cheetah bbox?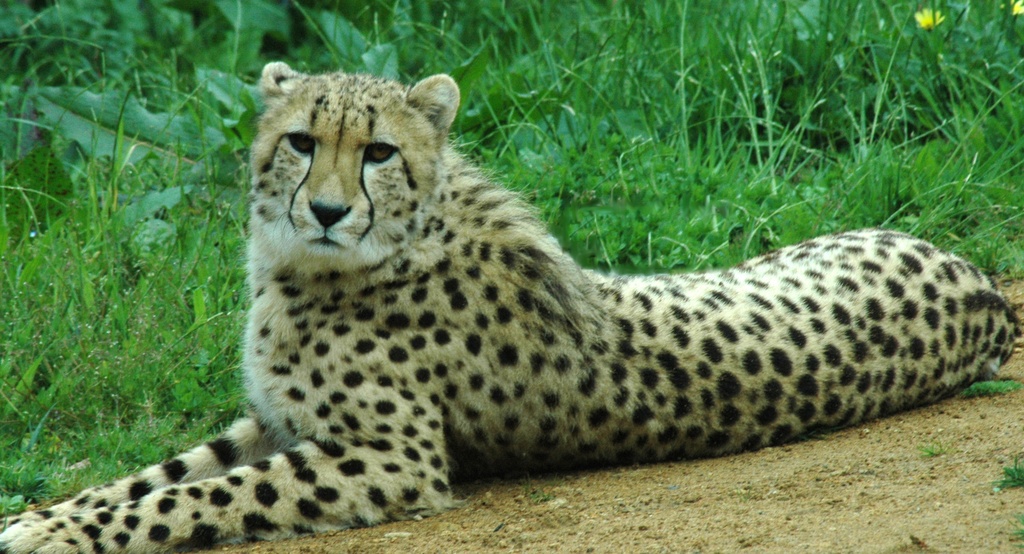
locate(0, 58, 1020, 553)
